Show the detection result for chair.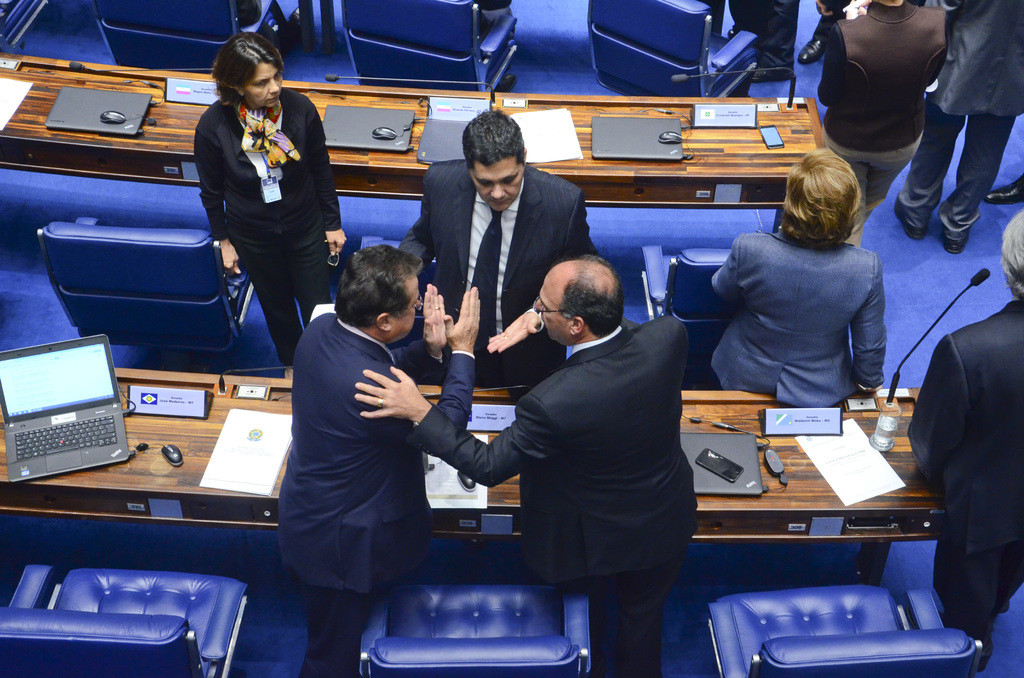
92/0/291/65.
